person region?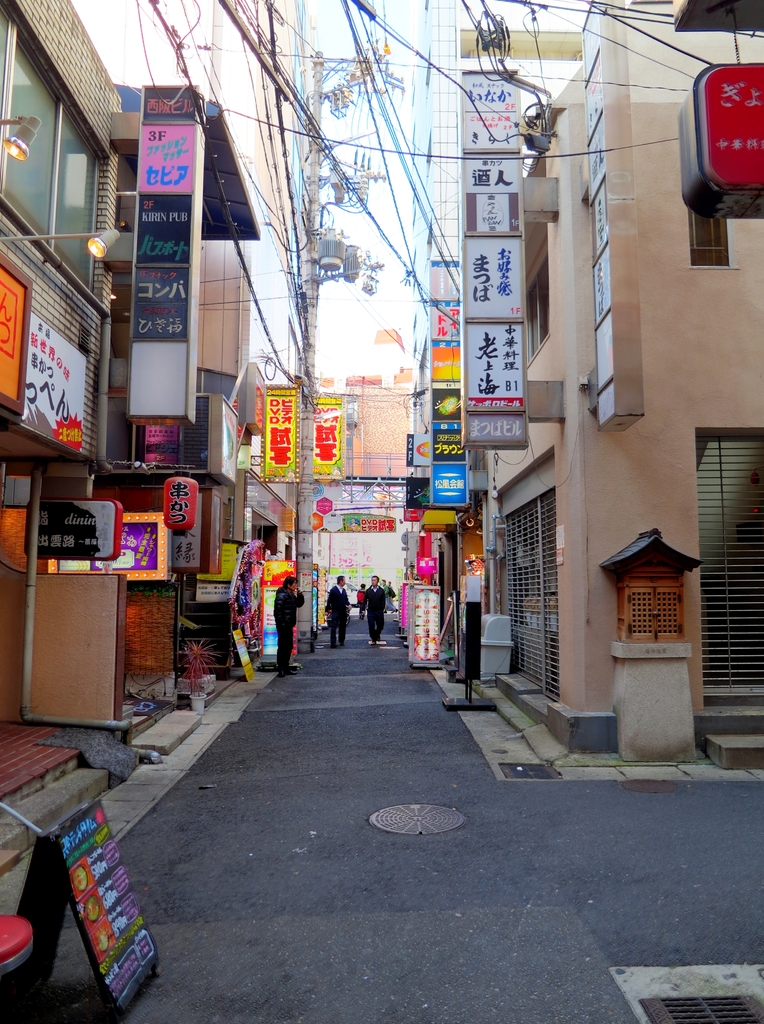
x1=270 y1=577 x2=309 y2=675
